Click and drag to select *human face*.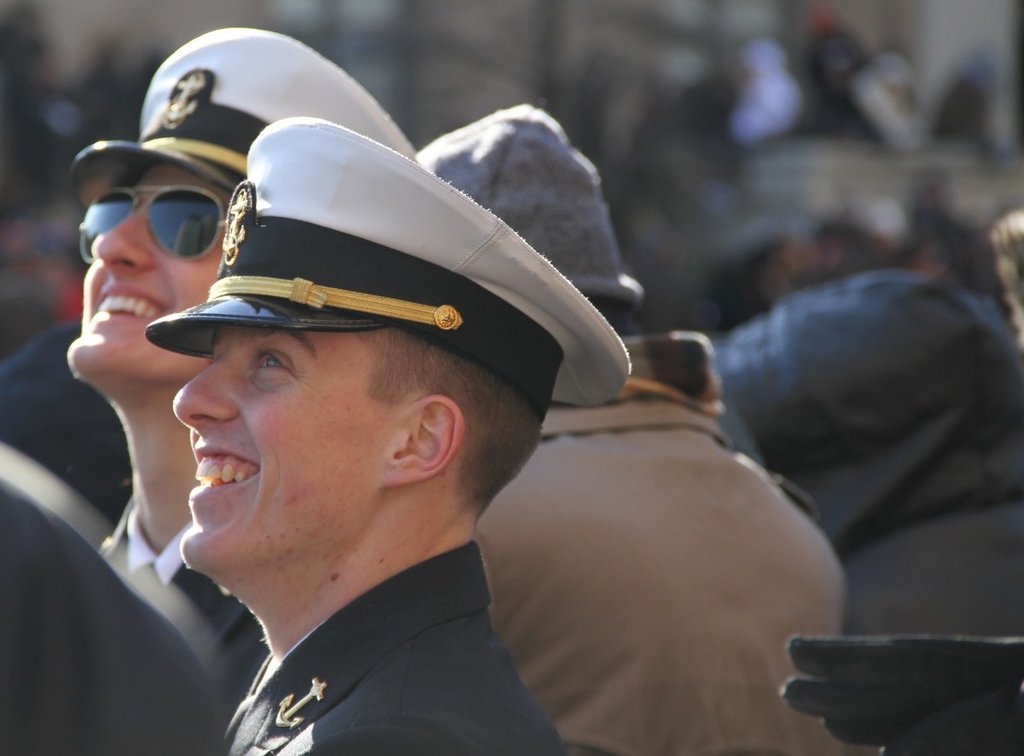
Selection: 64:164:237:376.
